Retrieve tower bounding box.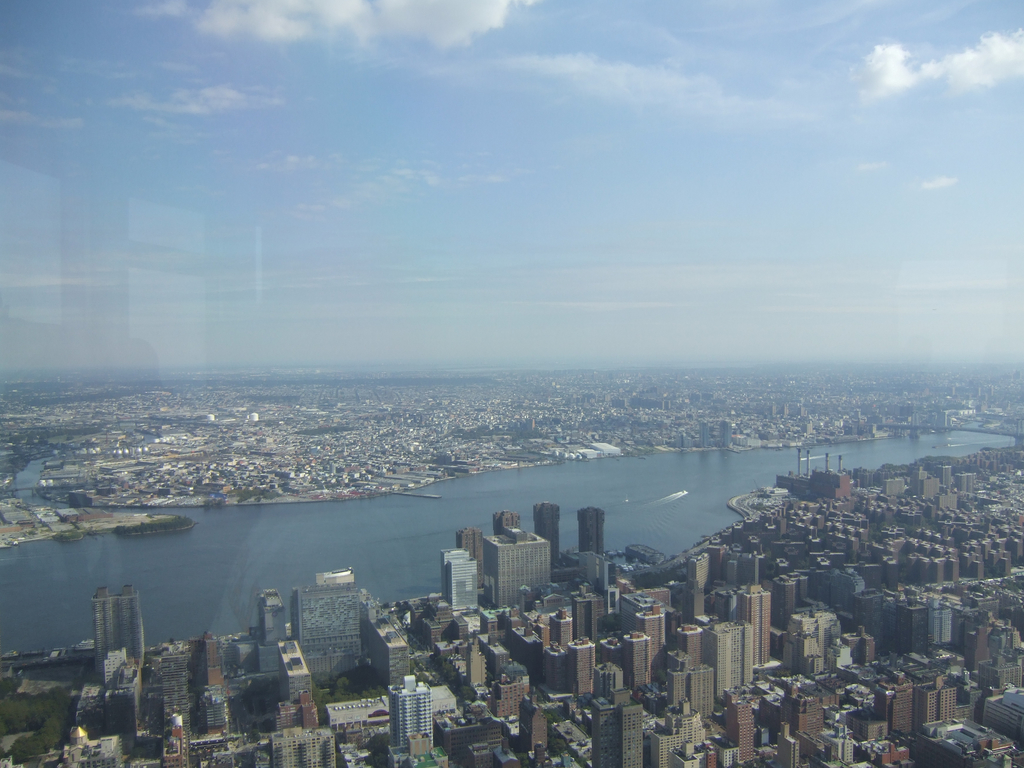
Bounding box: Rect(739, 581, 771, 671).
